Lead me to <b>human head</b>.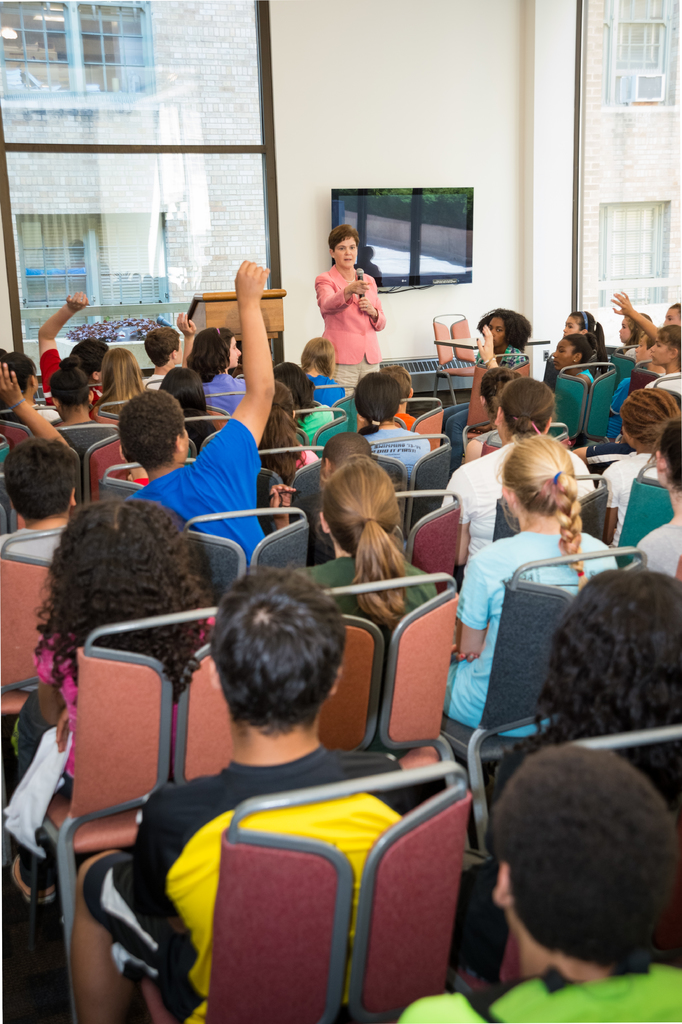
Lead to left=618, top=312, right=649, bottom=340.
